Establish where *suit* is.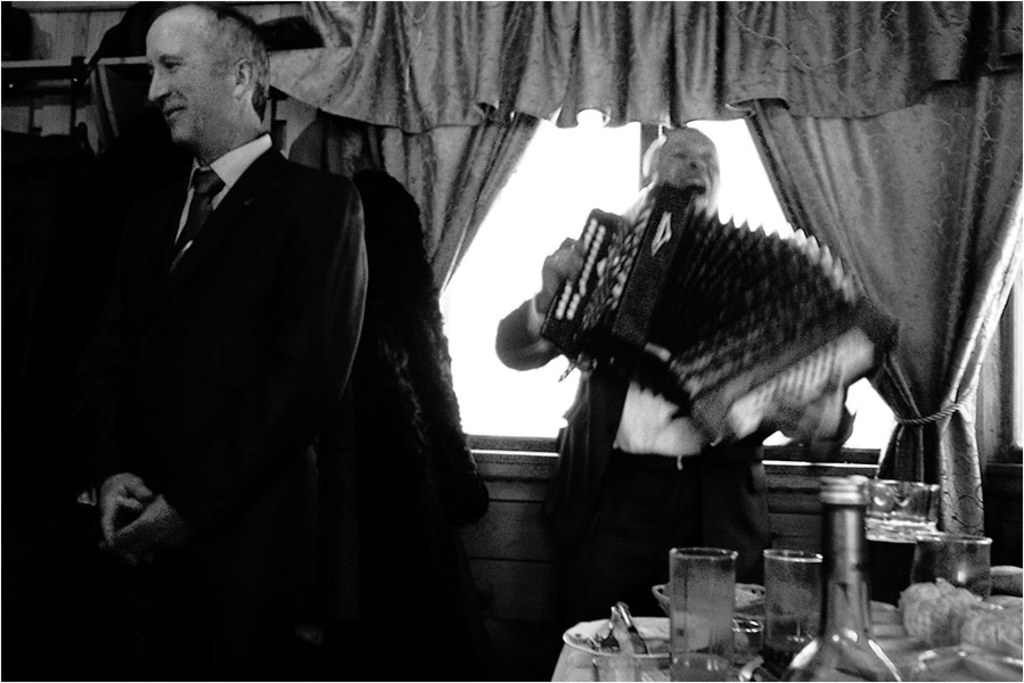
Established at (52, 52, 417, 618).
